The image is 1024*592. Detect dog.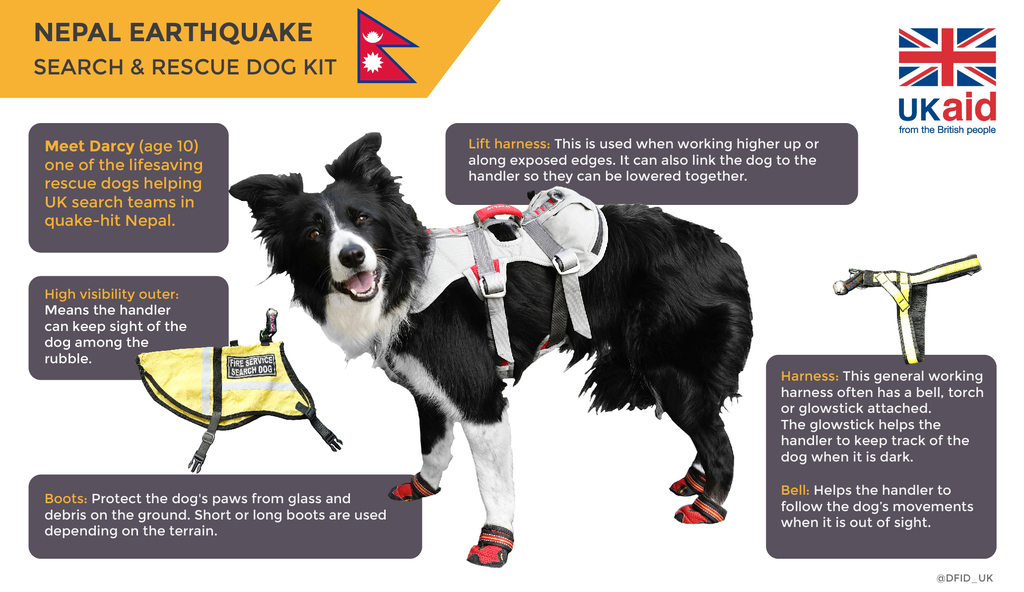
Detection: locate(227, 129, 753, 567).
